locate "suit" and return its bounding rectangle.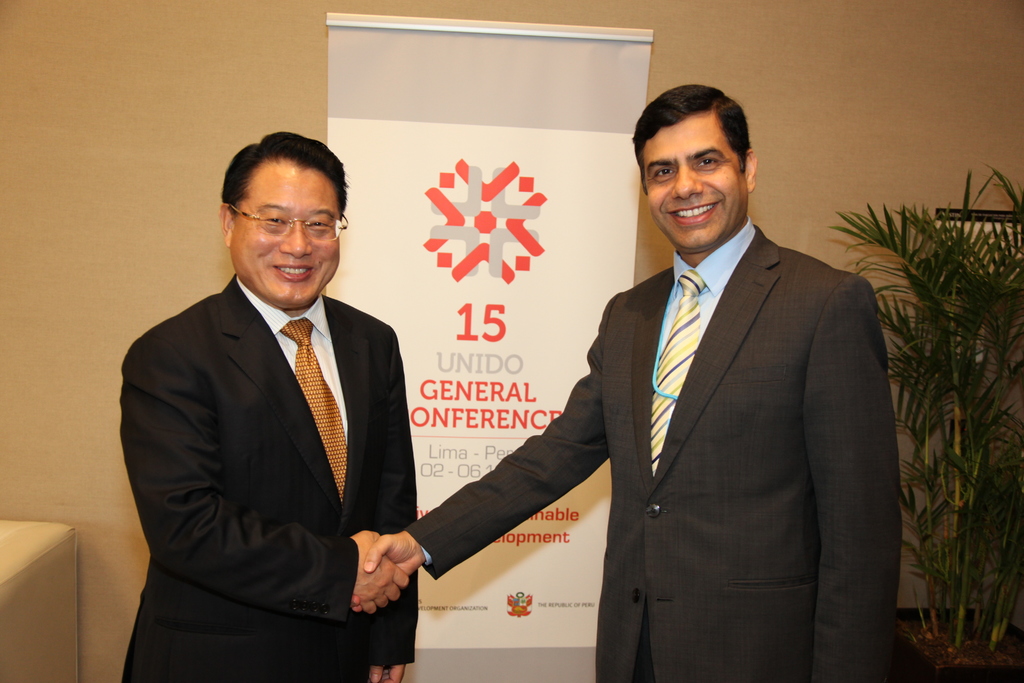
399,211,893,682.
